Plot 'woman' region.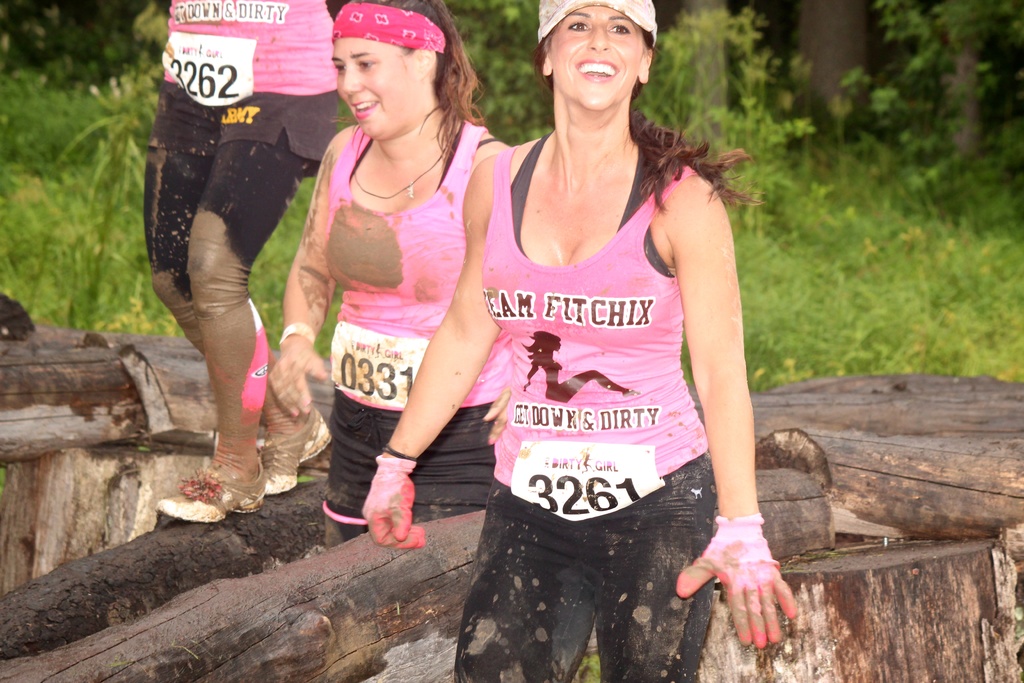
Plotted at (432,0,788,675).
